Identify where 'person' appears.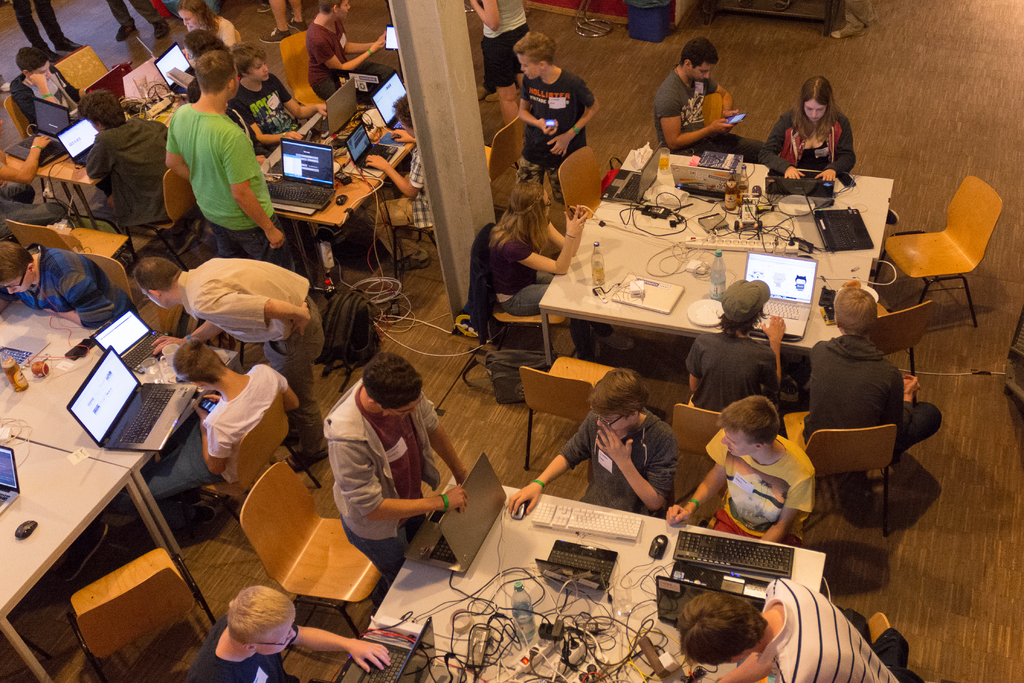
Appears at 176/0/234/61.
